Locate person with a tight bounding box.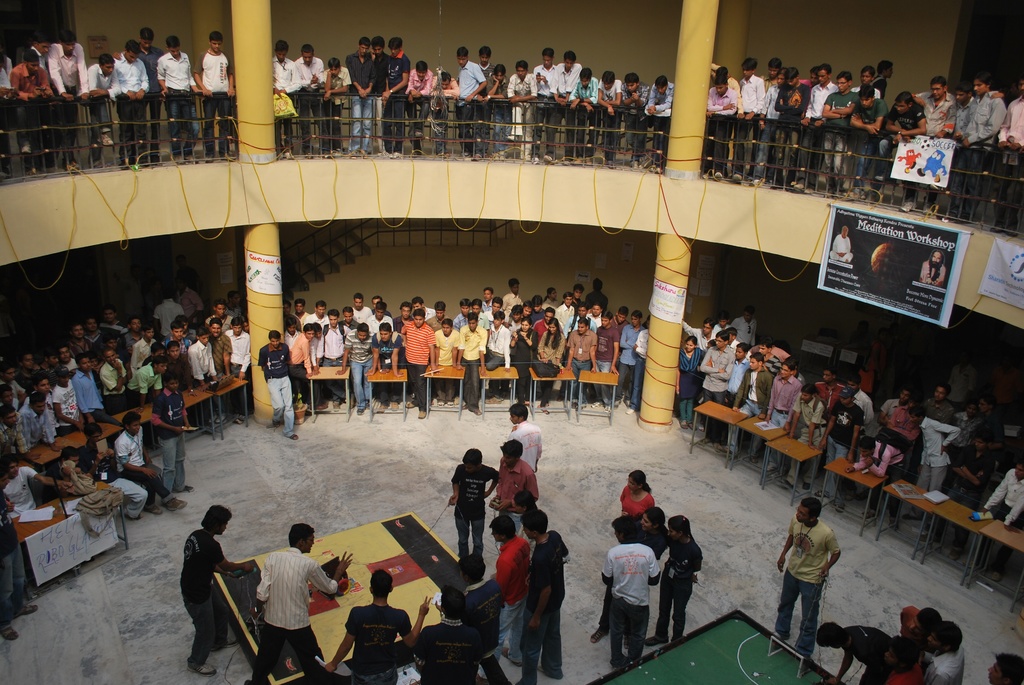
<region>369, 38, 385, 154</region>.
